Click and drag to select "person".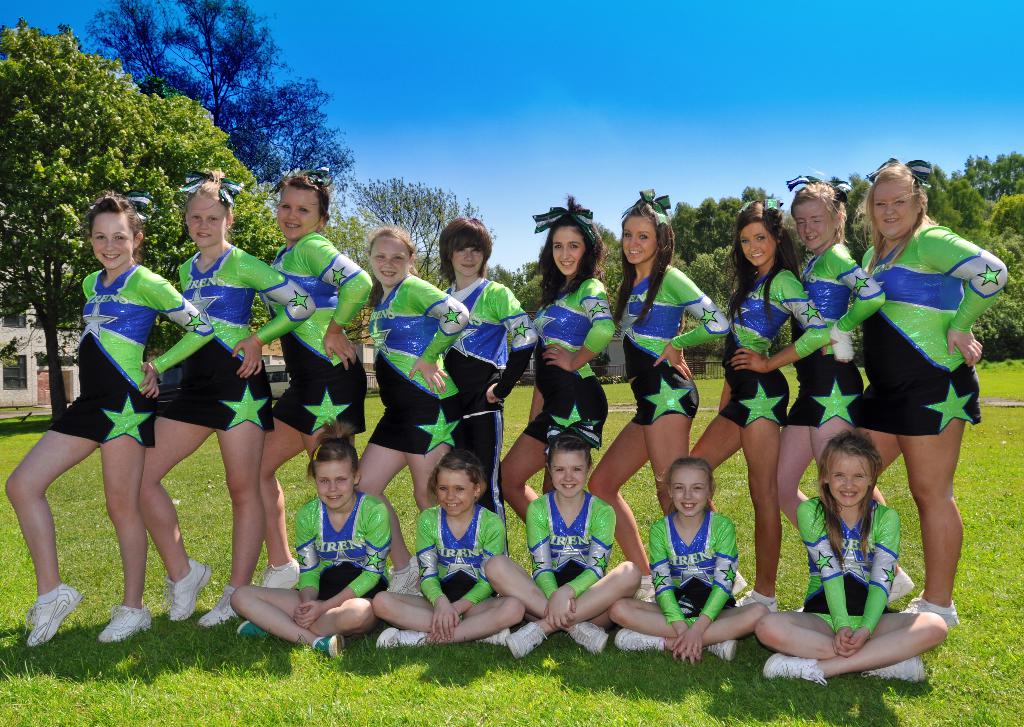
Selection: <region>760, 451, 953, 695</region>.
